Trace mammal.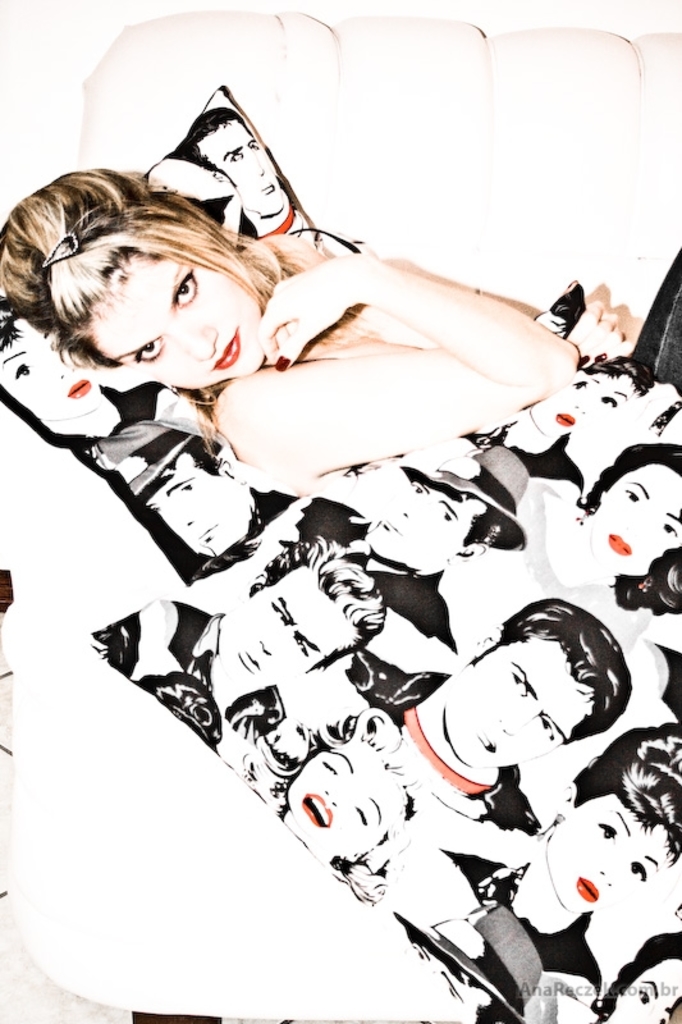
Traced to (456,358,658,511).
